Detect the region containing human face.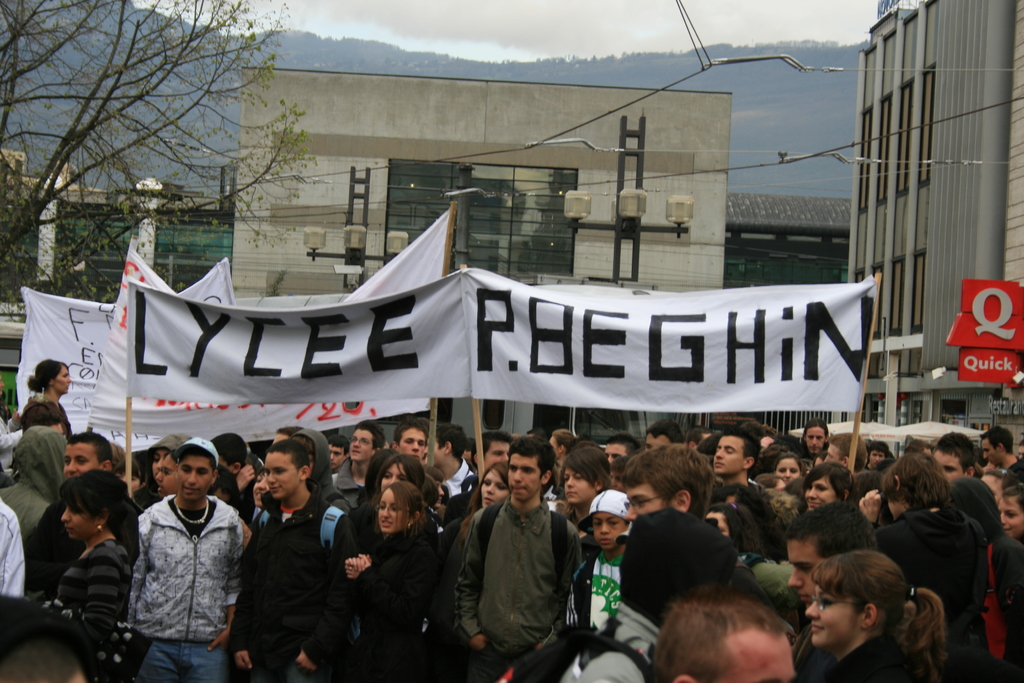
box(643, 434, 670, 451).
